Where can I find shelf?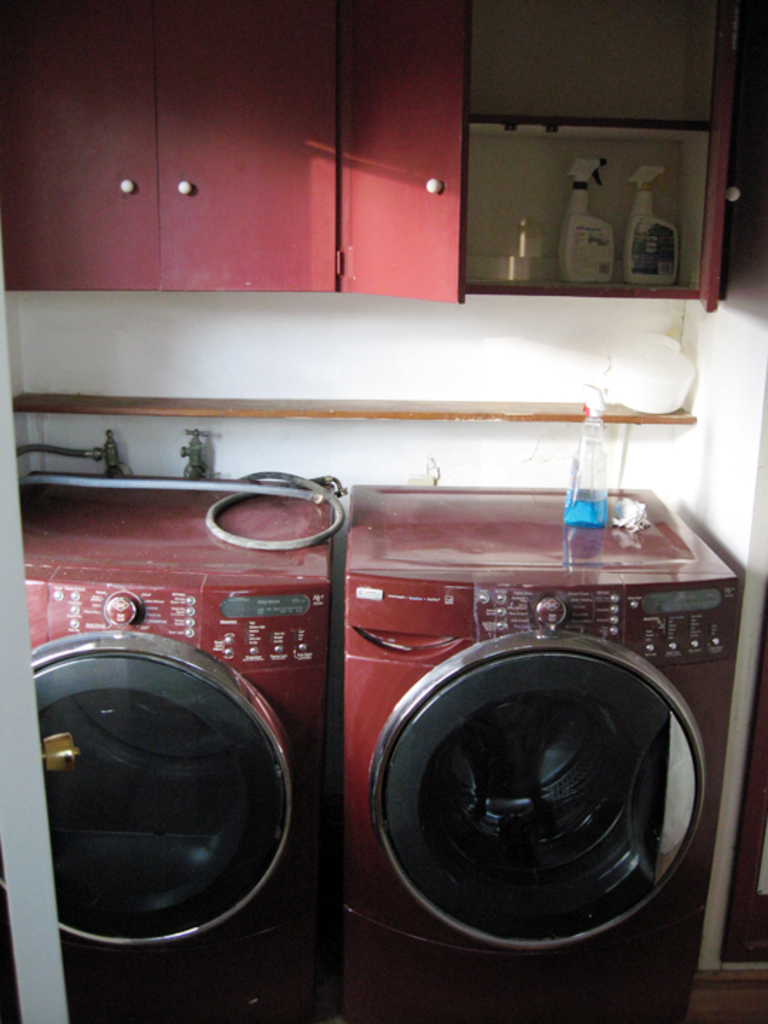
You can find it at (439,82,745,293).
